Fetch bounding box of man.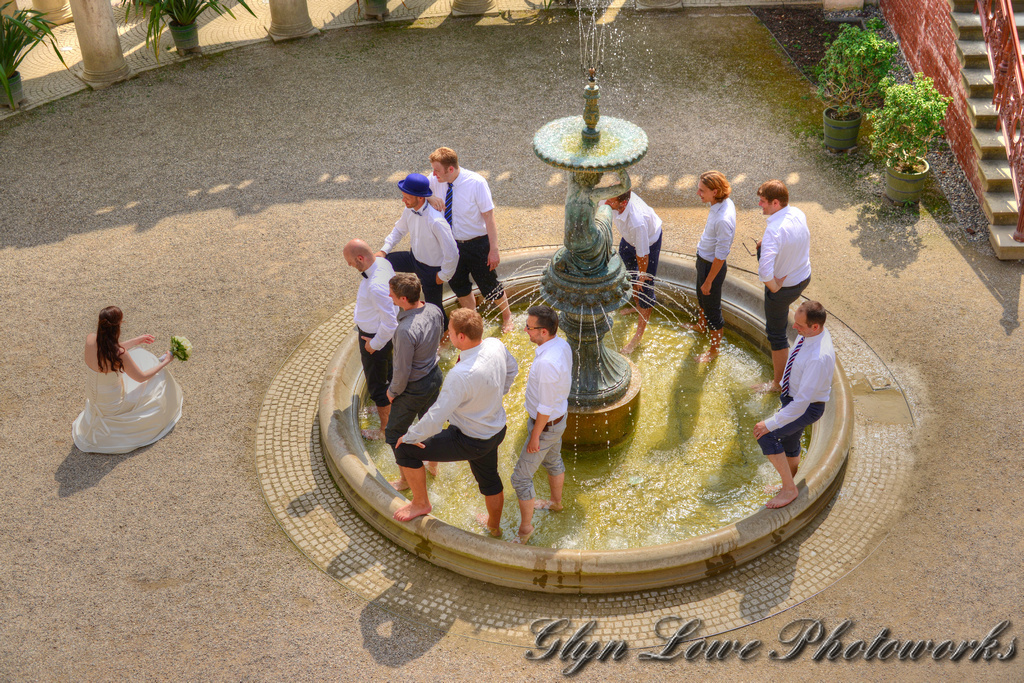
Bbox: region(603, 190, 664, 353).
